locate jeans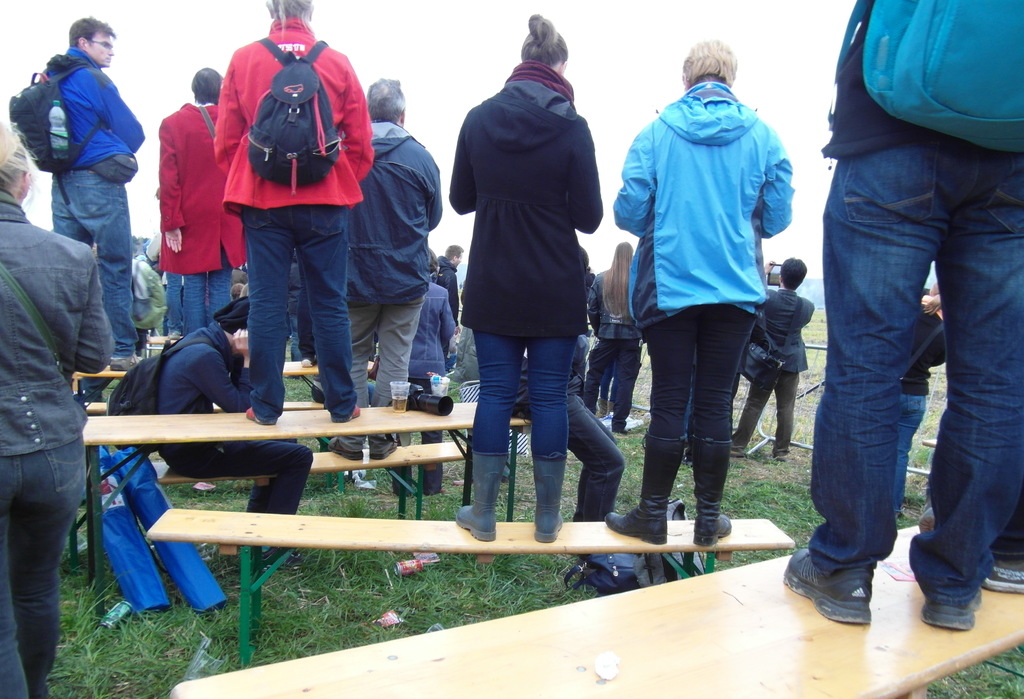
box(188, 255, 230, 332)
